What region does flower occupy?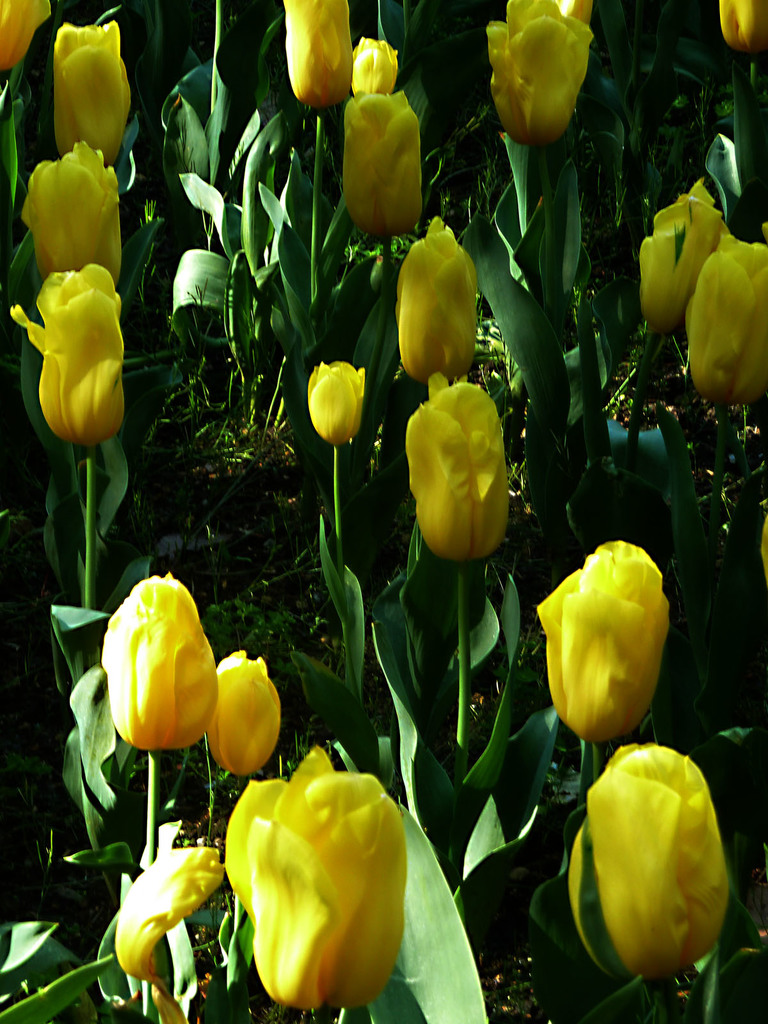
206, 650, 284, 778.
